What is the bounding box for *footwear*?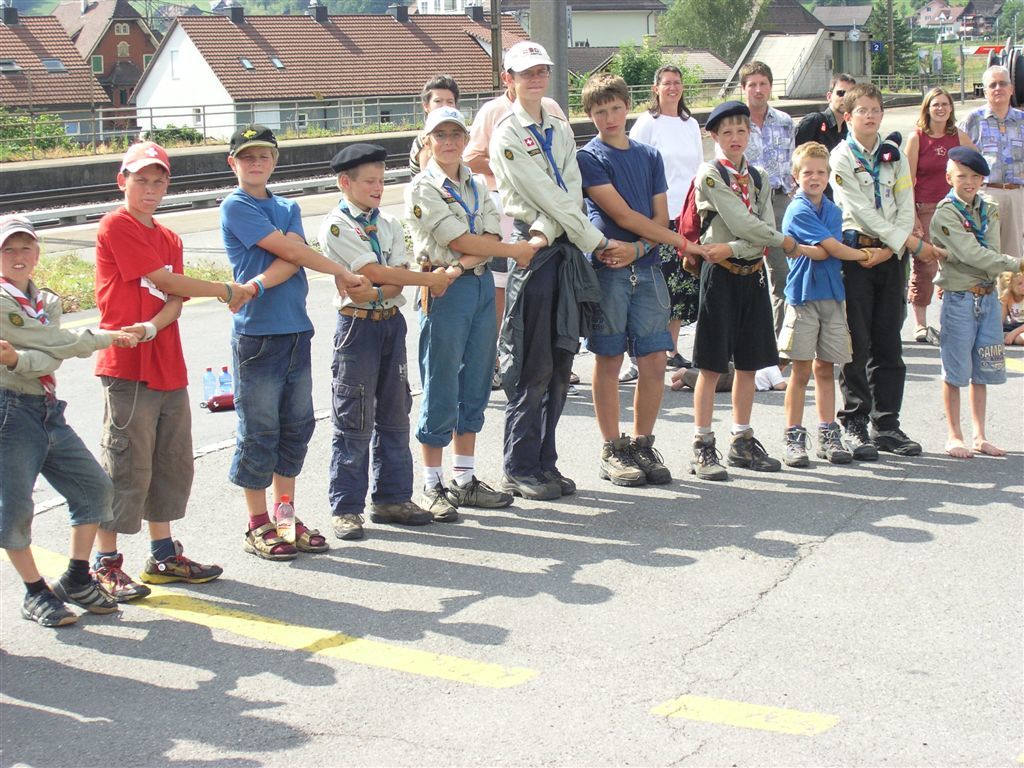
select_region(139, 536, 223, 583).
